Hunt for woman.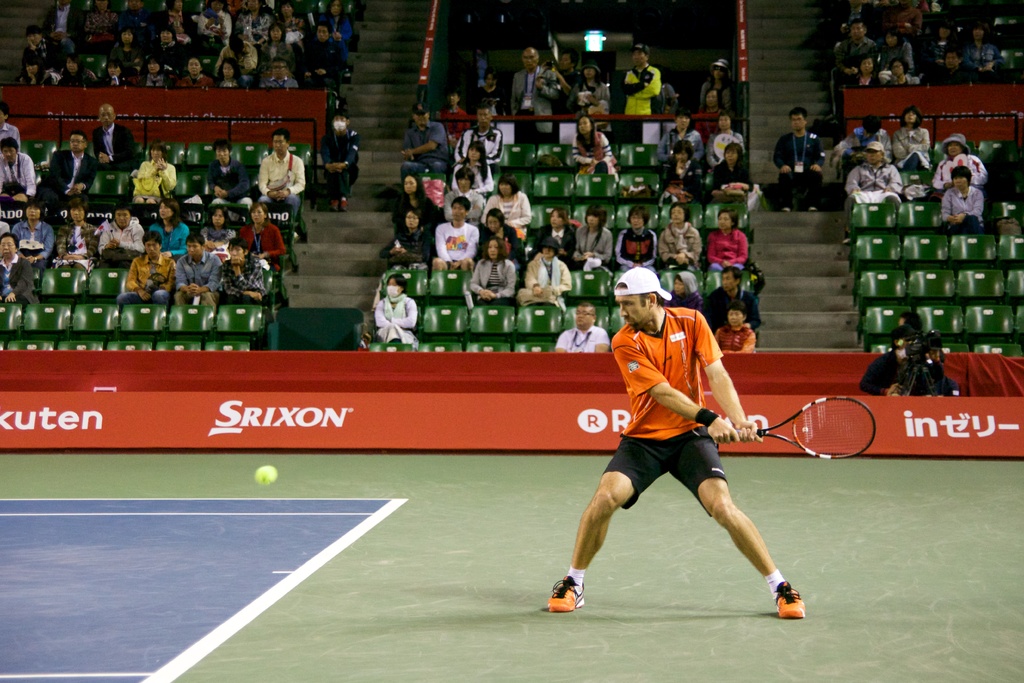
Hunted down at {"left": 894, "top": 108, "right": 931, "bottom": 169}.
